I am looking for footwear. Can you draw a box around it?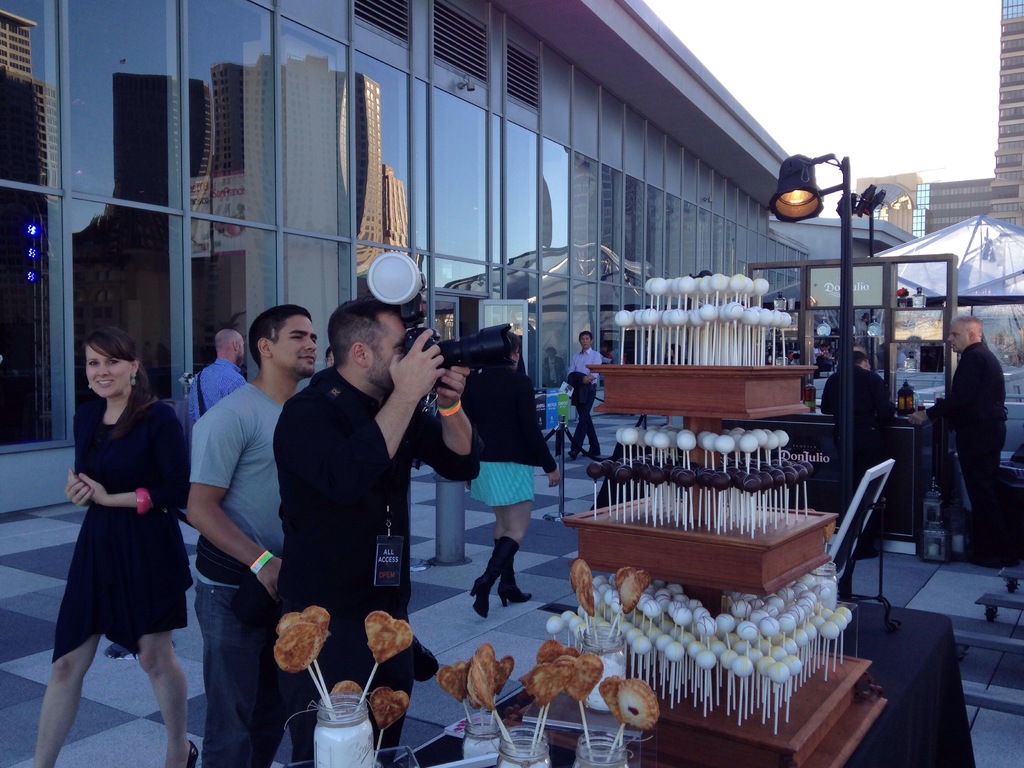
Sure, the bounding box is x1=465, y1=536, x2=524, y2=620.
